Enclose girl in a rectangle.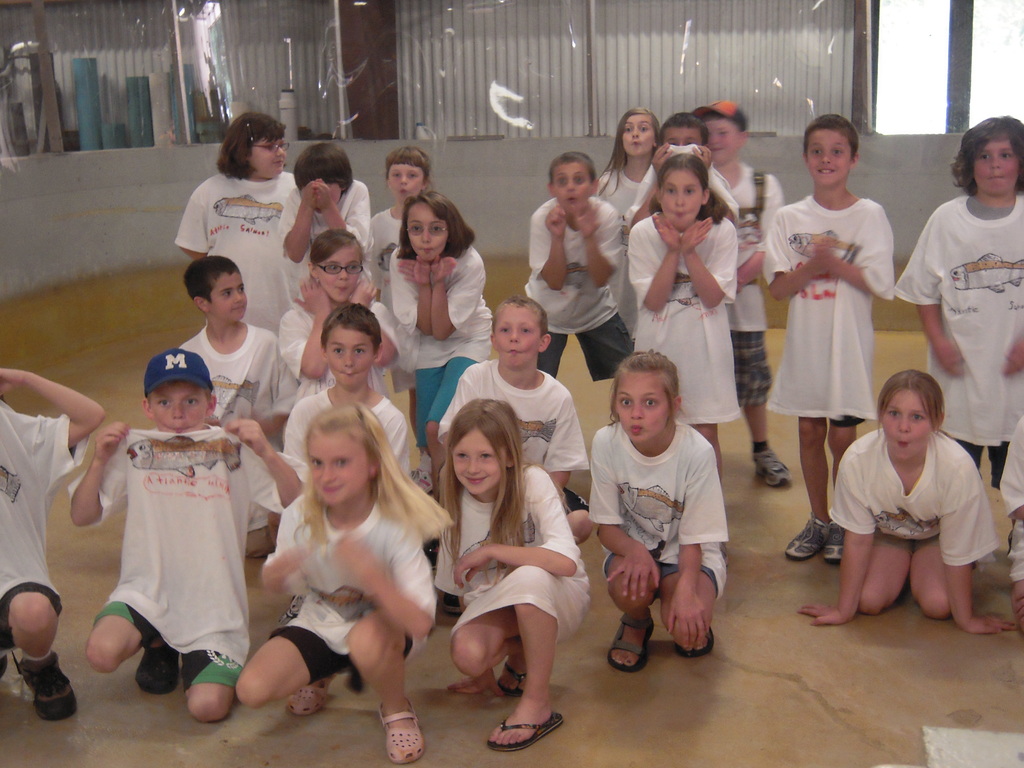
rect(166, 114, 313, 356).
